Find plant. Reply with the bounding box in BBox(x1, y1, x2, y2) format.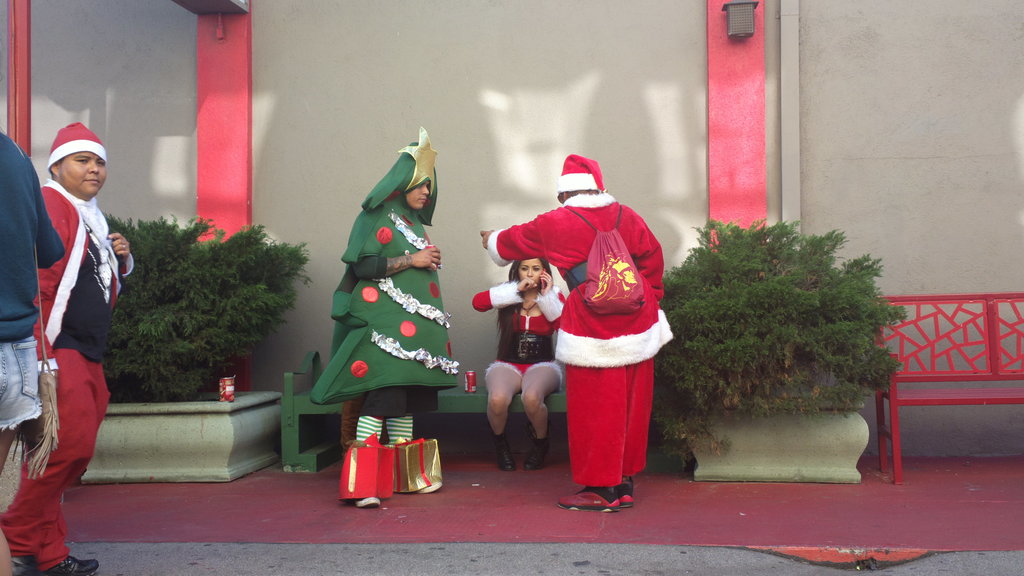
BBox(662, 190, 911, 466).
